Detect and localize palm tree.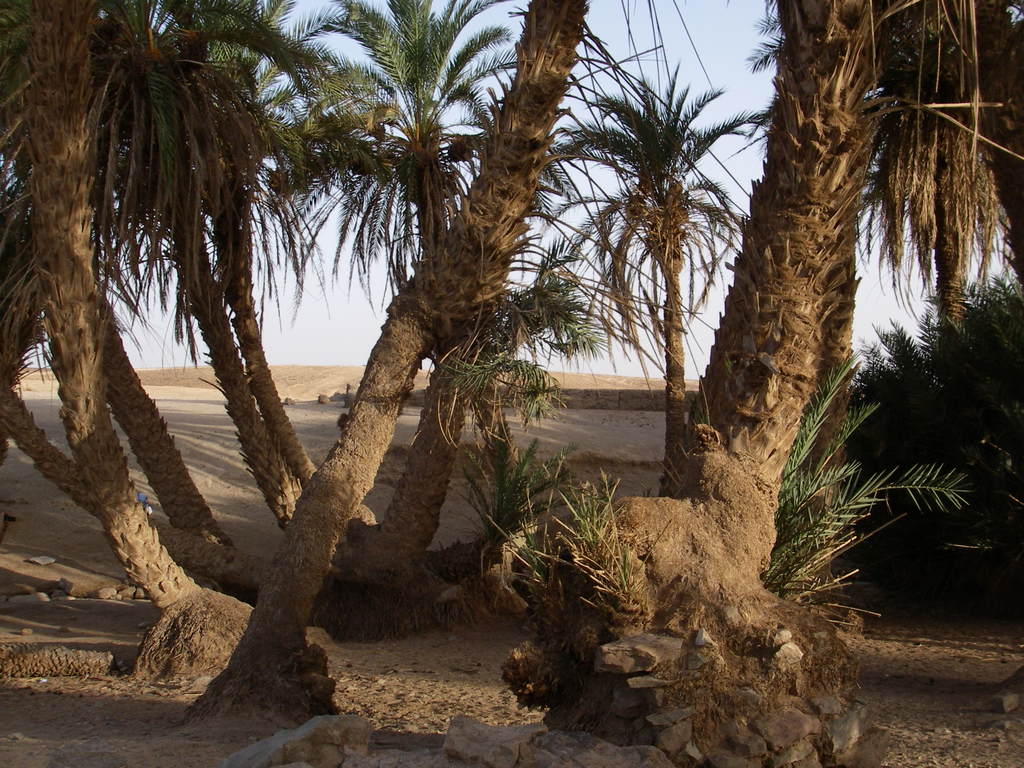
Localized at (550,41,796,586).
